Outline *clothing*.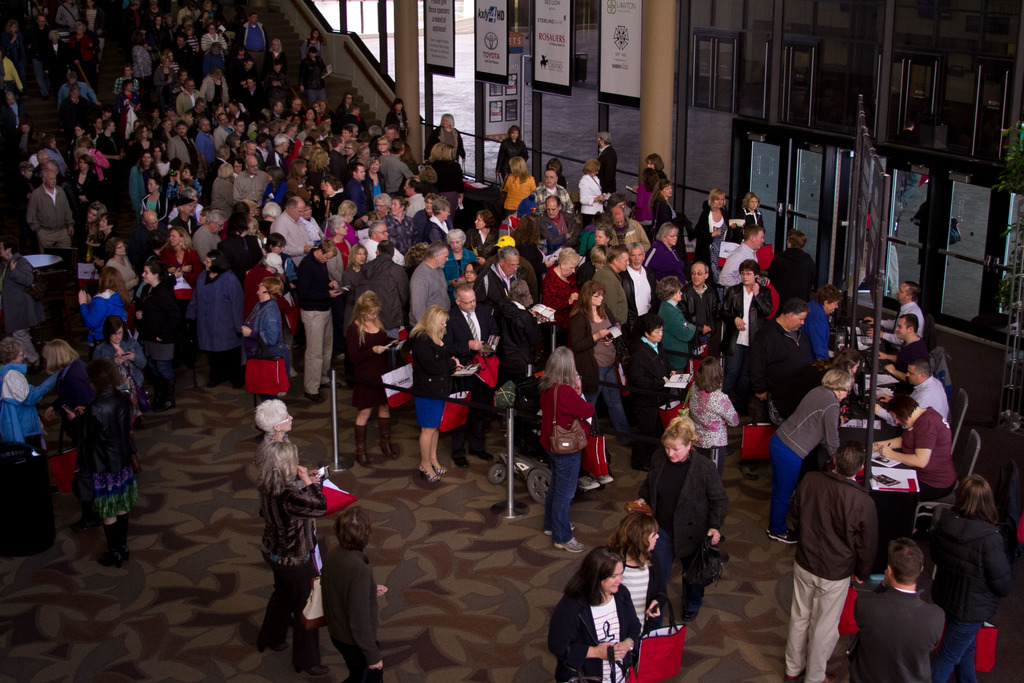
Outline: (left=735, top=280, right=771, bottom=364).
